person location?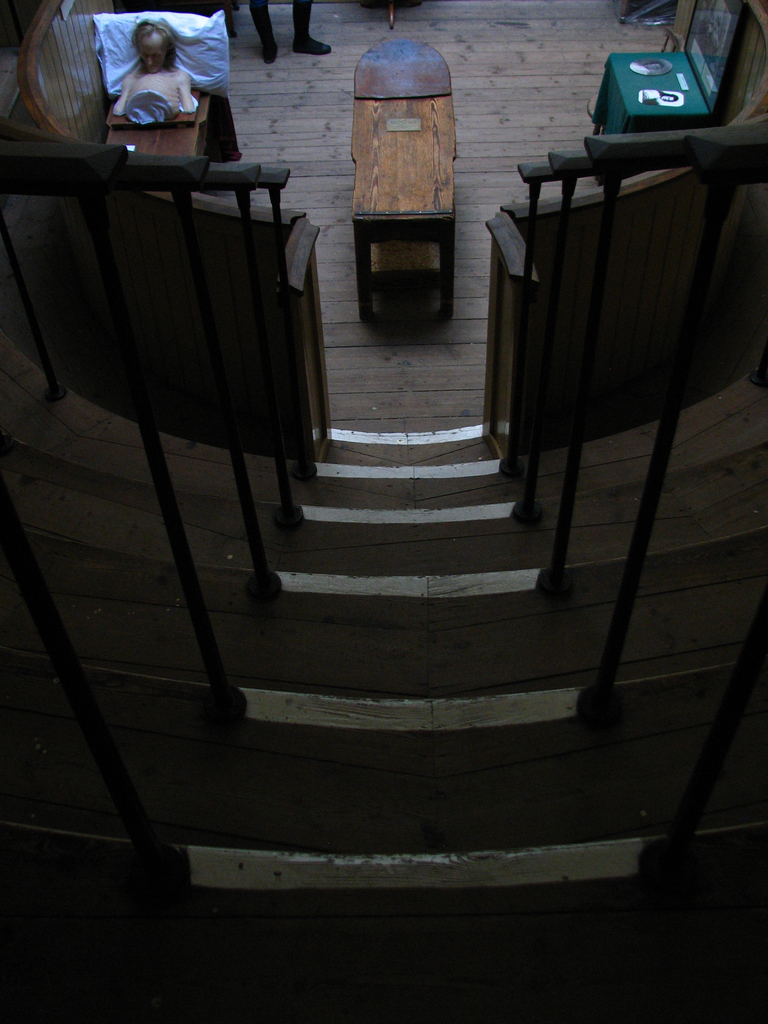
x1=113, y1=16, x2=196, y2=117
